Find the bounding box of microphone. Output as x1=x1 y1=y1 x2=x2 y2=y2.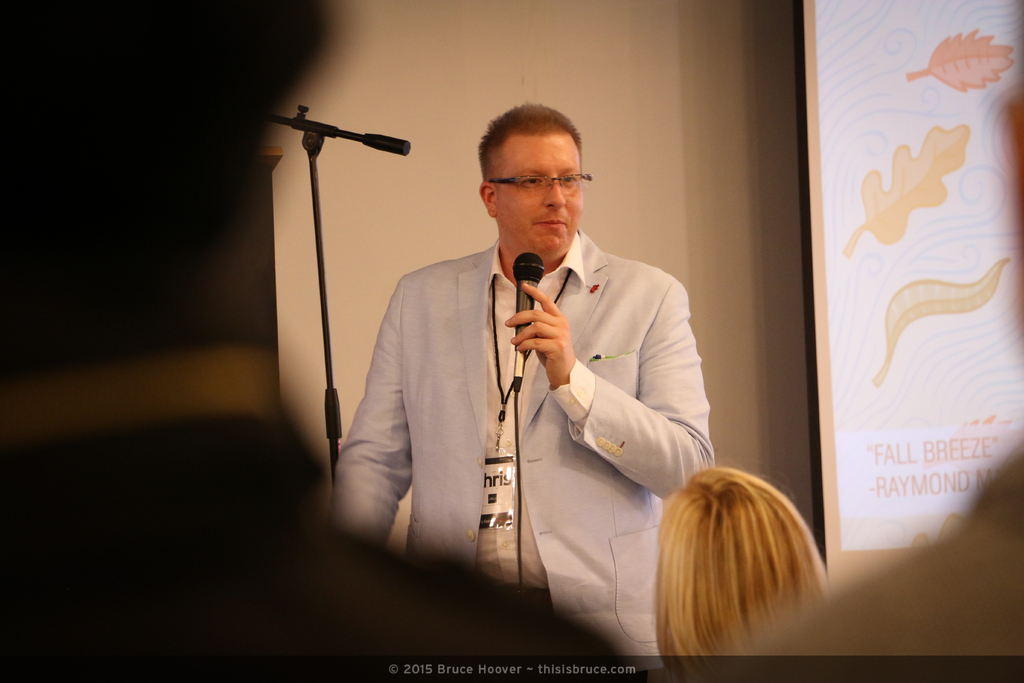
x1=512 y1=250 x2=545 y2=352.
